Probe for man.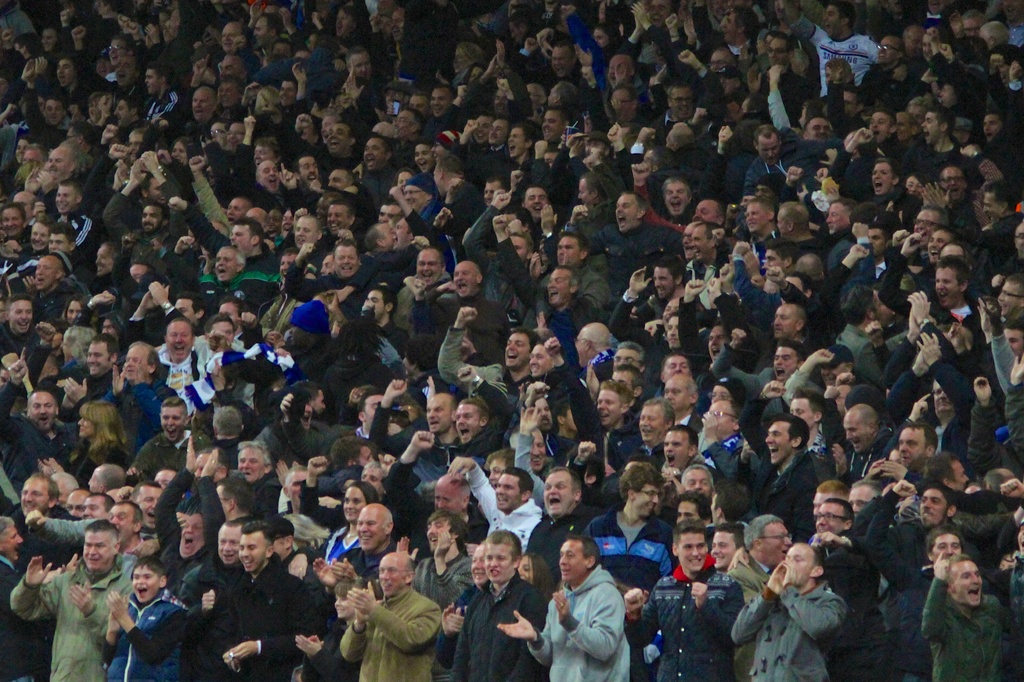
Probe result: [874,232,979,361].
